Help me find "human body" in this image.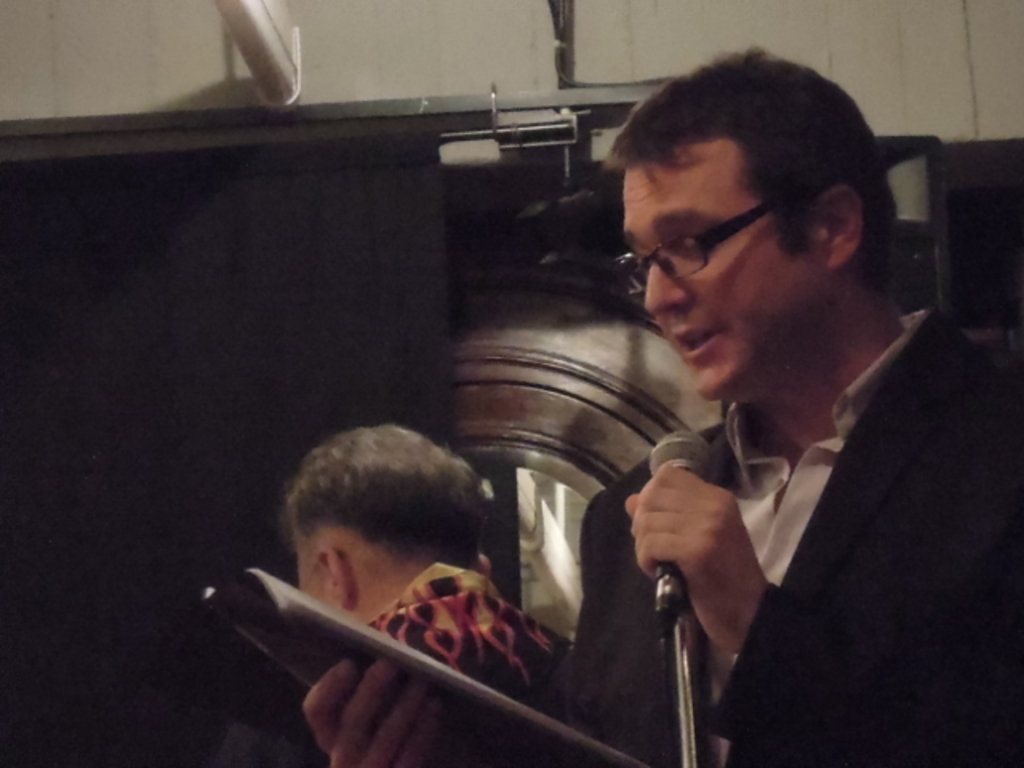
Found it: <bbox>298, 43, 1022, 766</bbox>.
